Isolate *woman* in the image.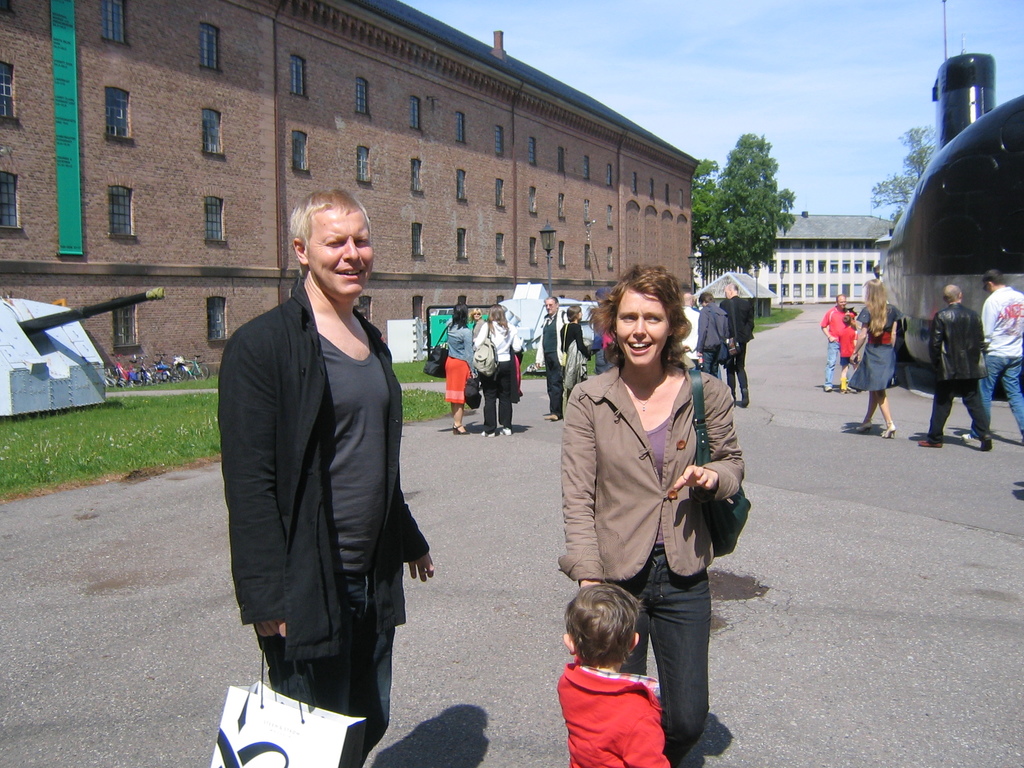
Isolated region: Rect(847, 276, 903, 439).
